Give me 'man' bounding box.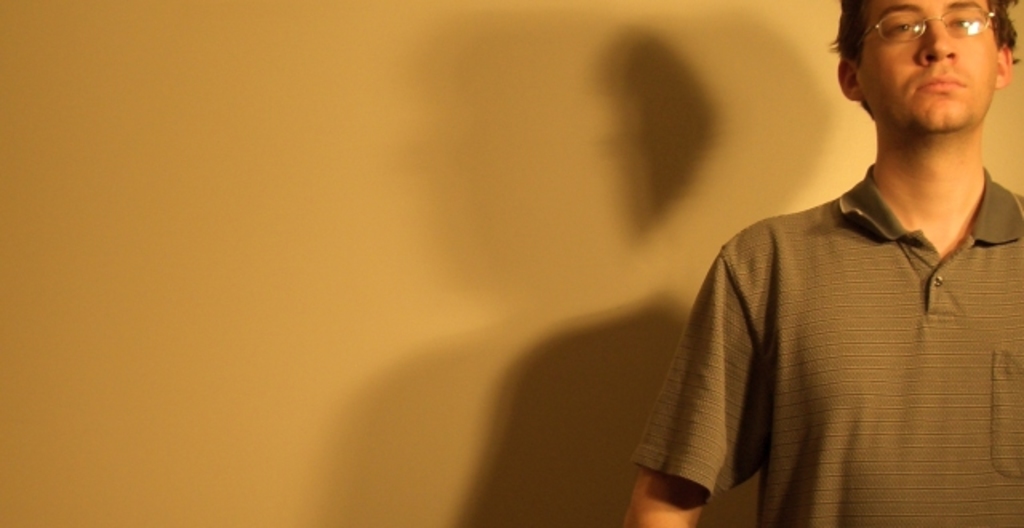
bbox=[619, 0, 1021, 527].
